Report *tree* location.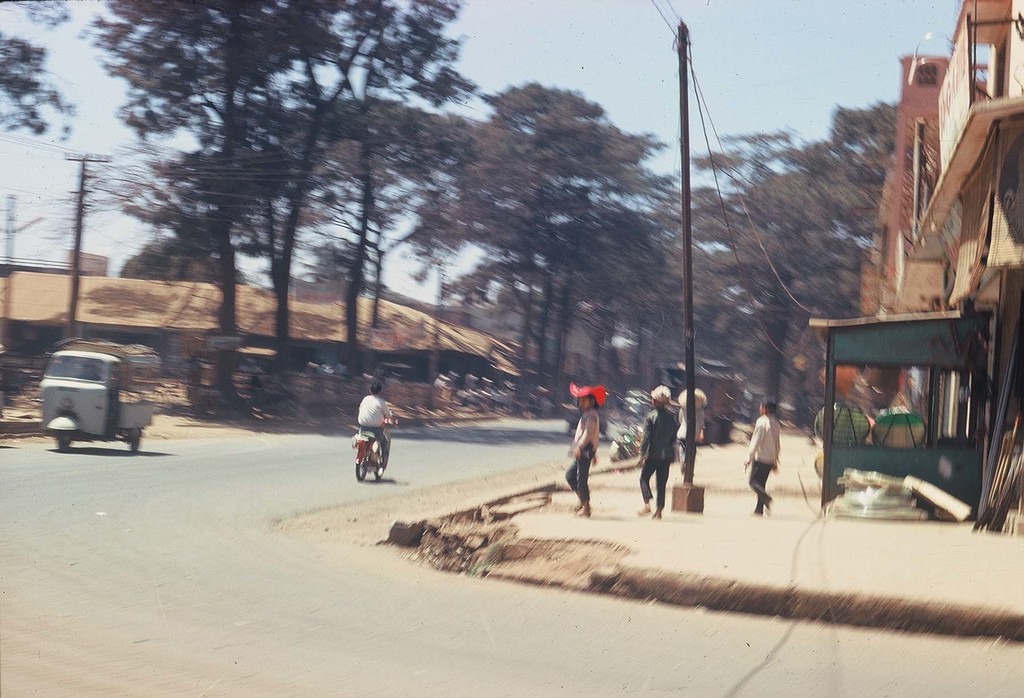
Report: locate(73, 0, 400, 376).
